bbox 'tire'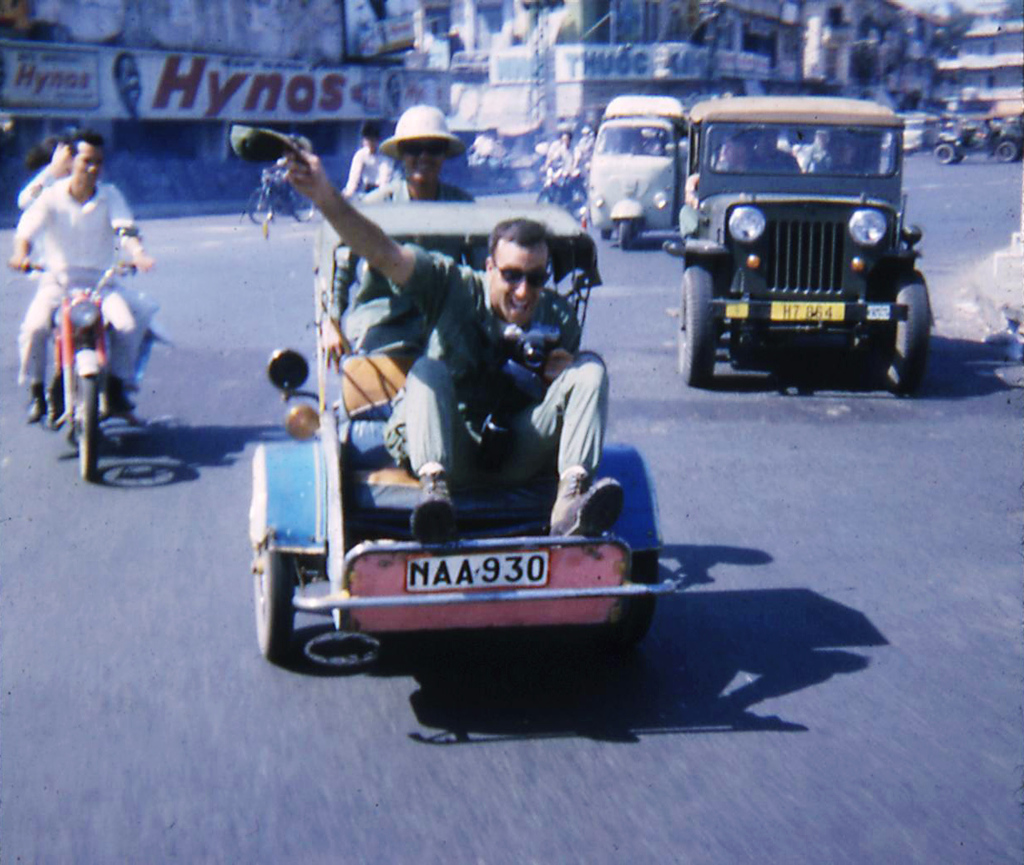
crop(77, 376, 96, 480)
